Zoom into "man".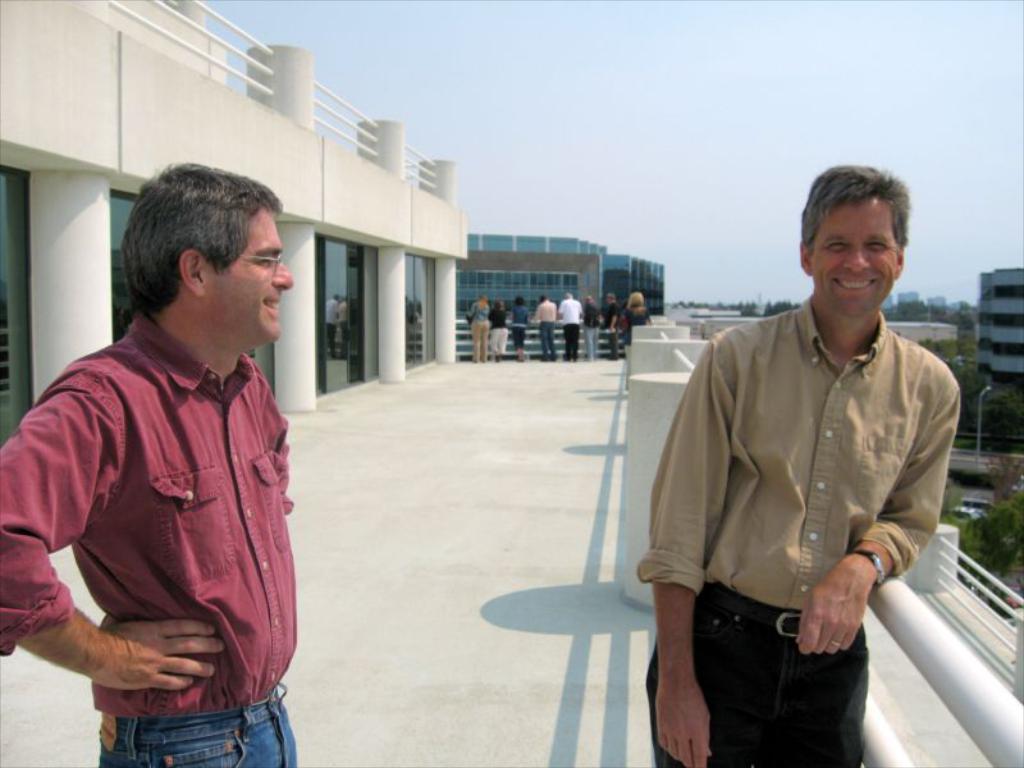
Zoom target: box=[602, 289, 618, 358].
